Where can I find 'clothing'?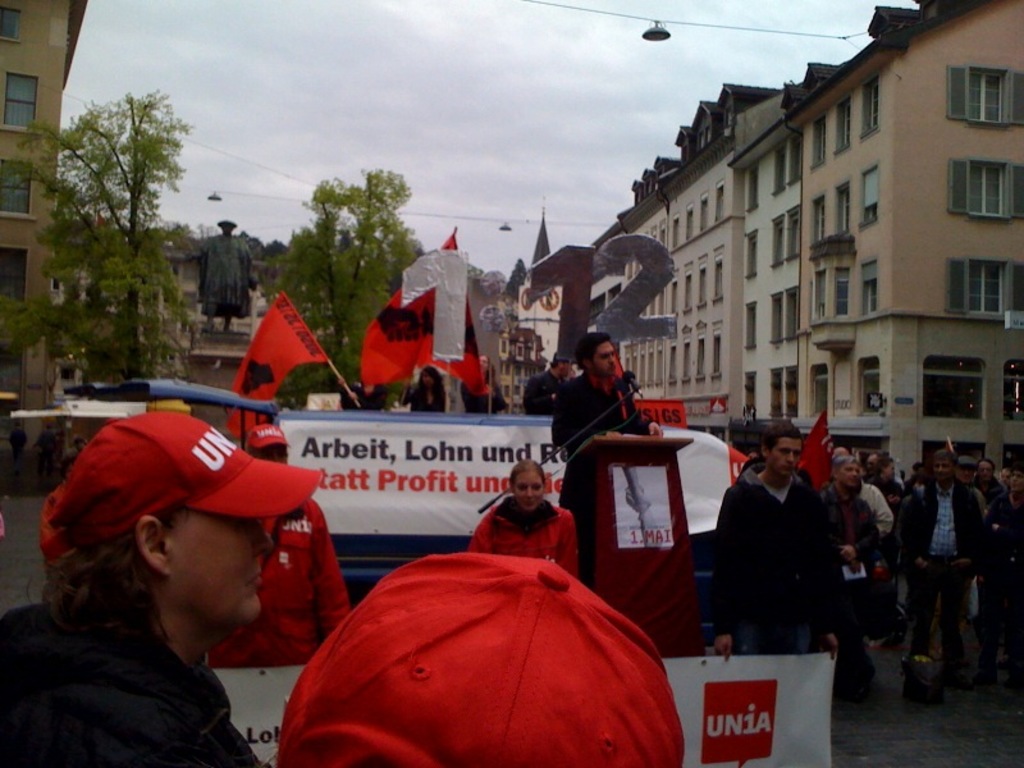
You can find it at [x1=887, y1=472, x2=988, y2=675].
